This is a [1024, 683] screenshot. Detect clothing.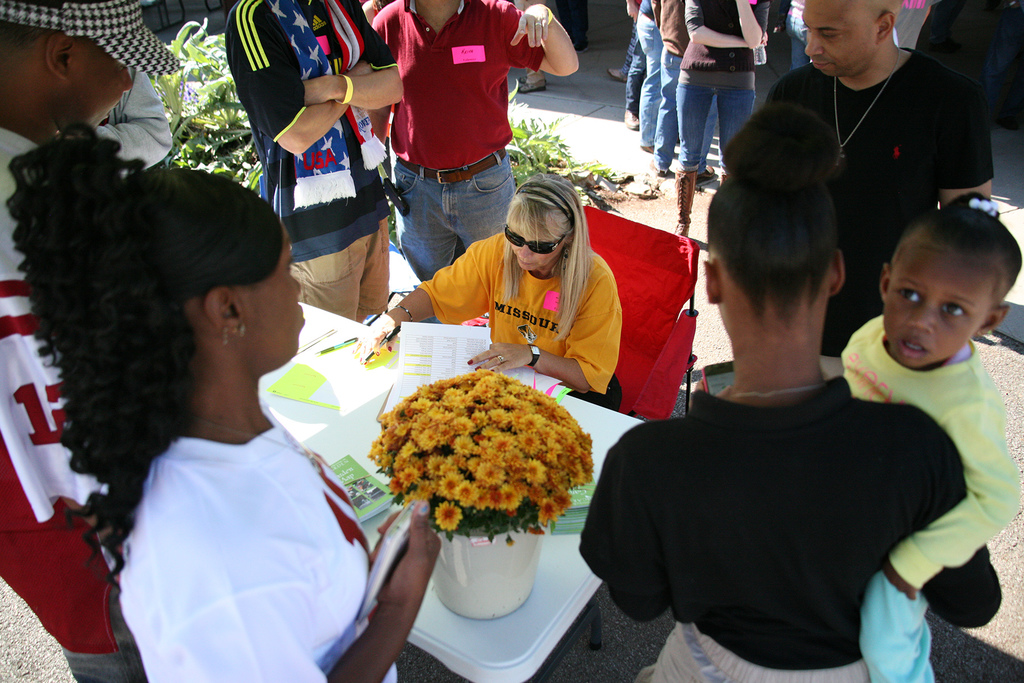
92/70/181/169.
